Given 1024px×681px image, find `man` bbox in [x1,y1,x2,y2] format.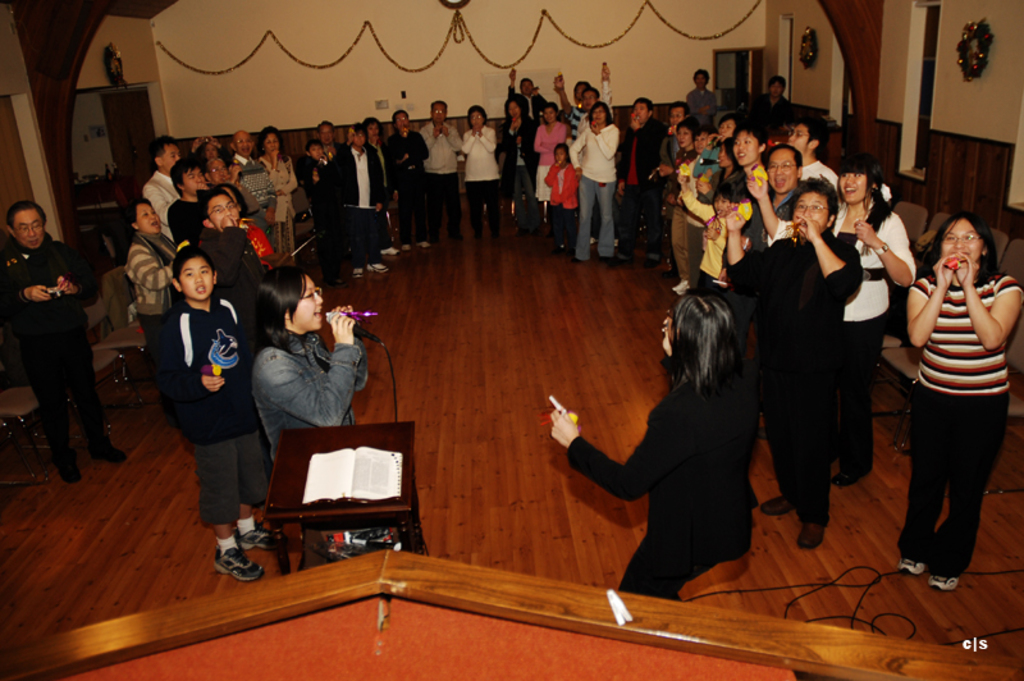
[390,109,433,247].
